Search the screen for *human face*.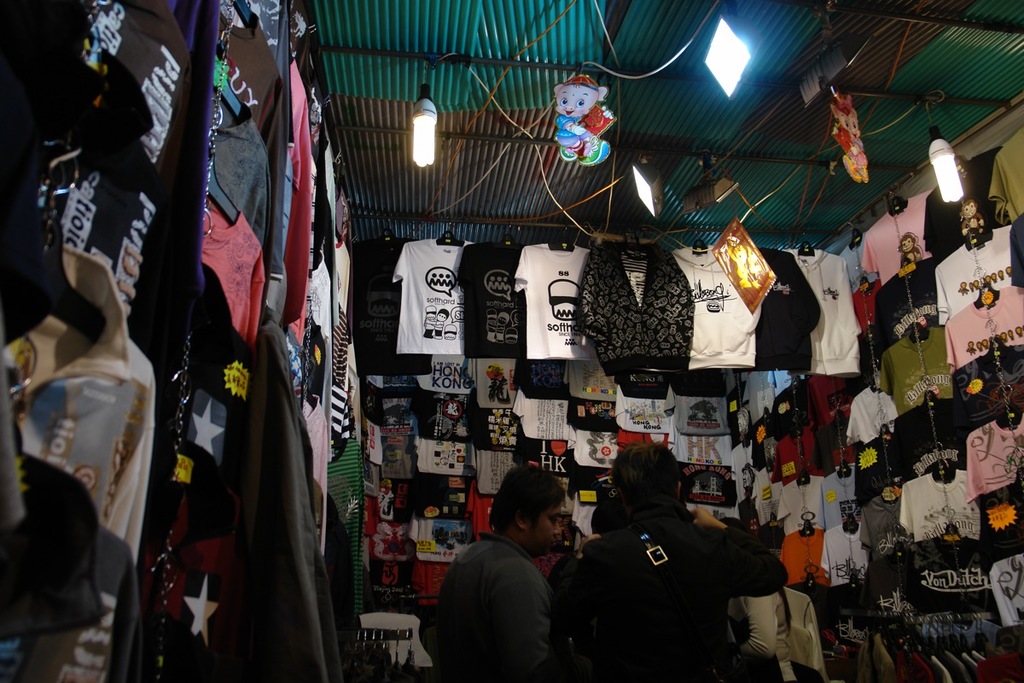
Found at (left=527, top=497, right=558, bottom=552).
